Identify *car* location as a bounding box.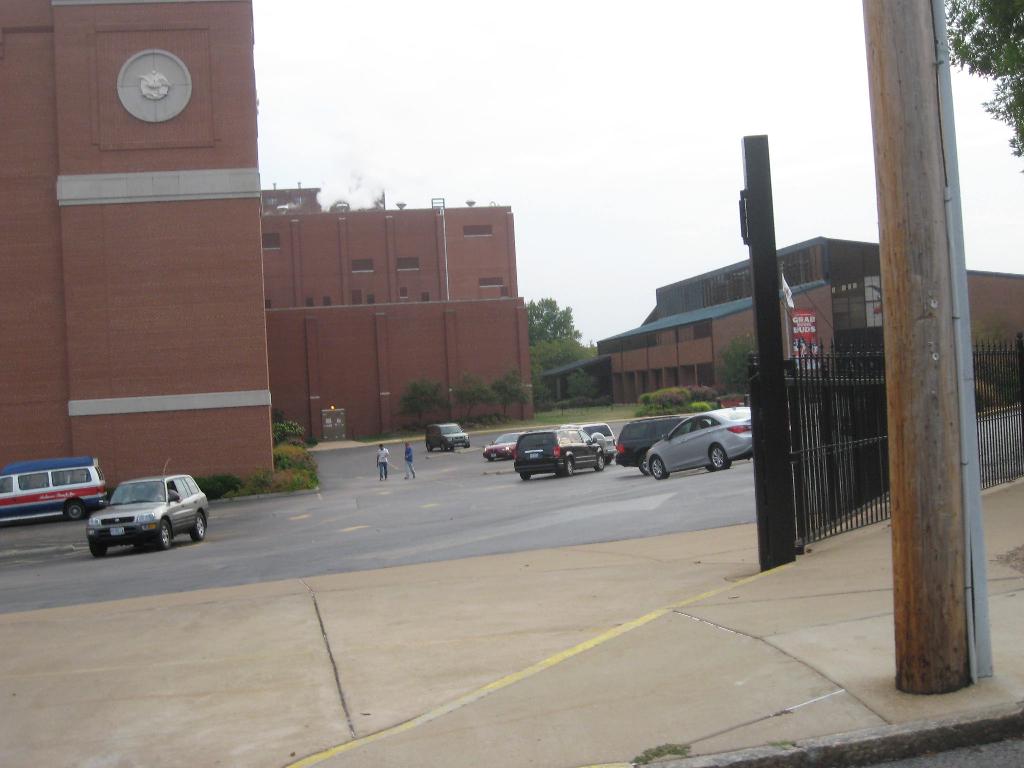
75,470,204,554.
